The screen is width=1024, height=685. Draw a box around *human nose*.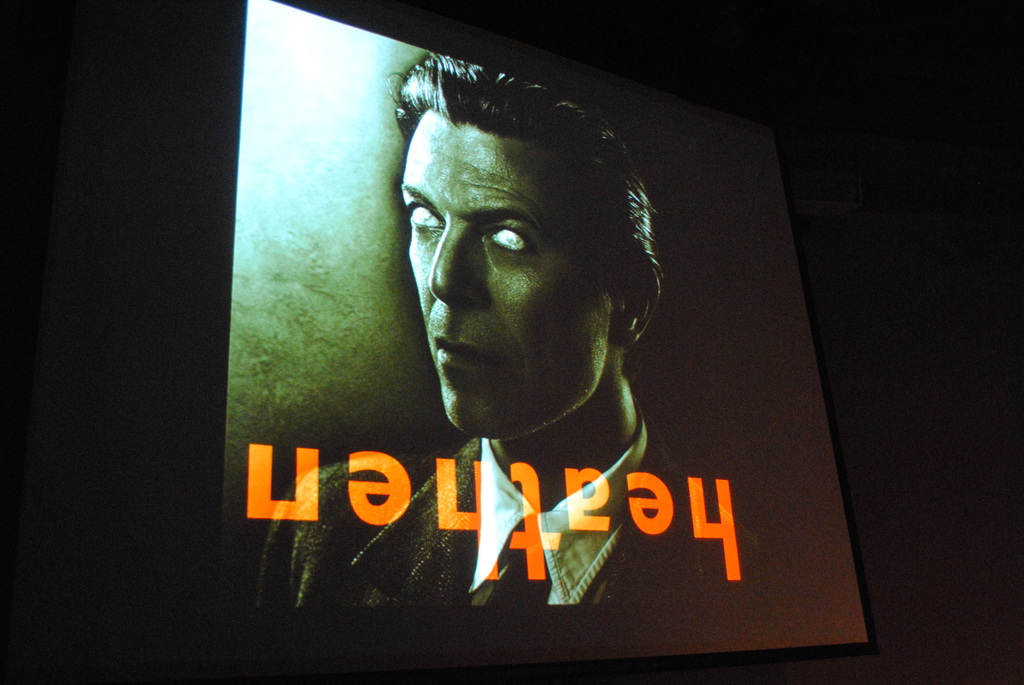
bbox=(430, 217, 495, 302).
